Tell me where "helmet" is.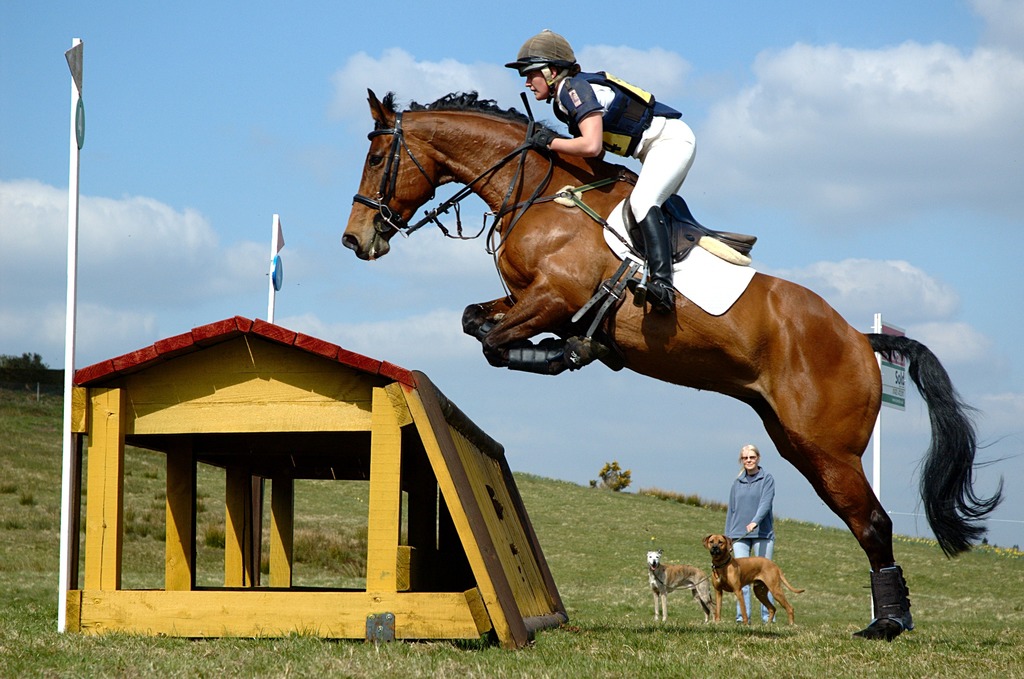
"helmet" is at [left=506, top=27, right=578, bottom=104].
